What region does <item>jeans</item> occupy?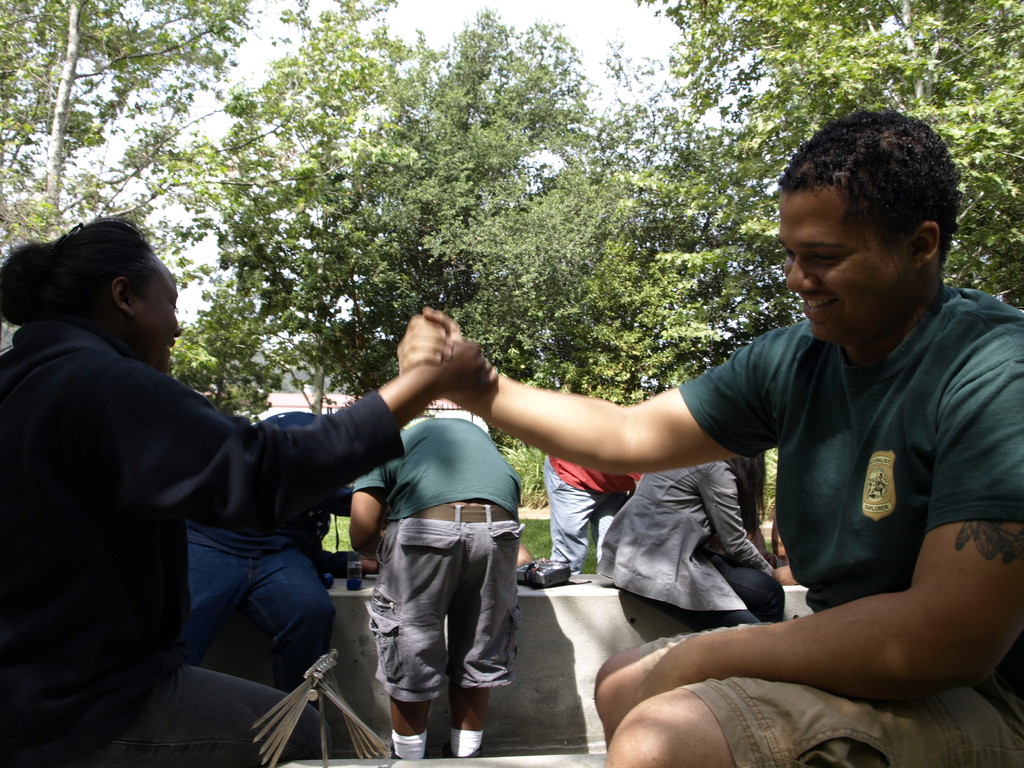
[122,658,321,767].
